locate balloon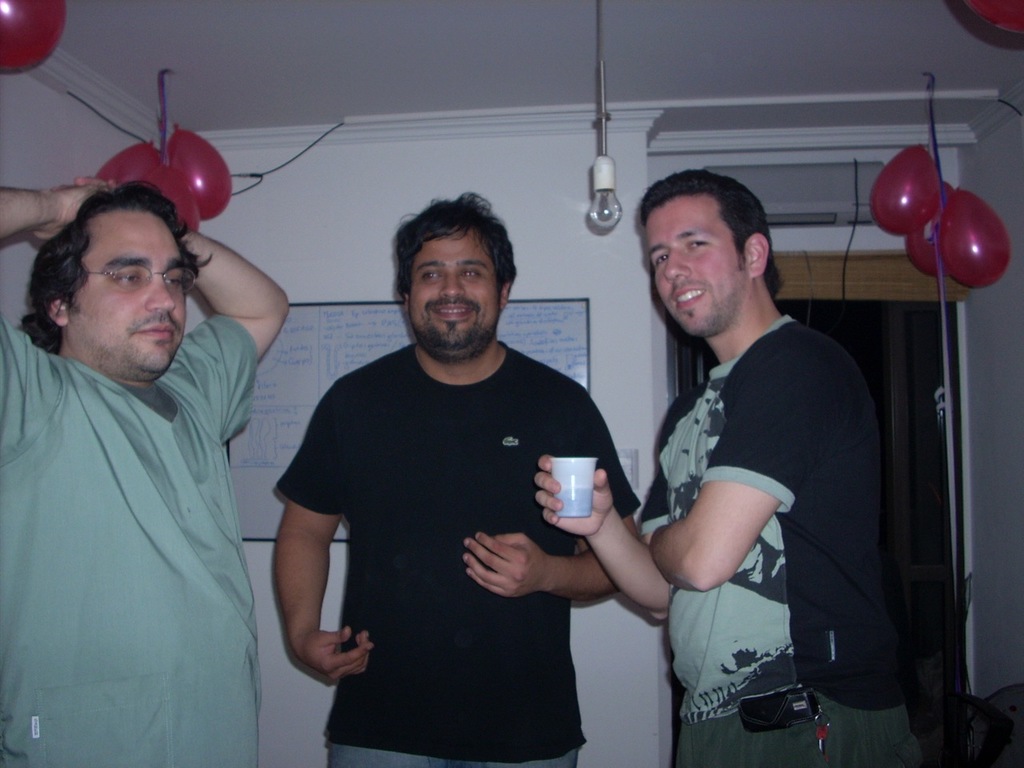
(143, 162, 205, 238)
